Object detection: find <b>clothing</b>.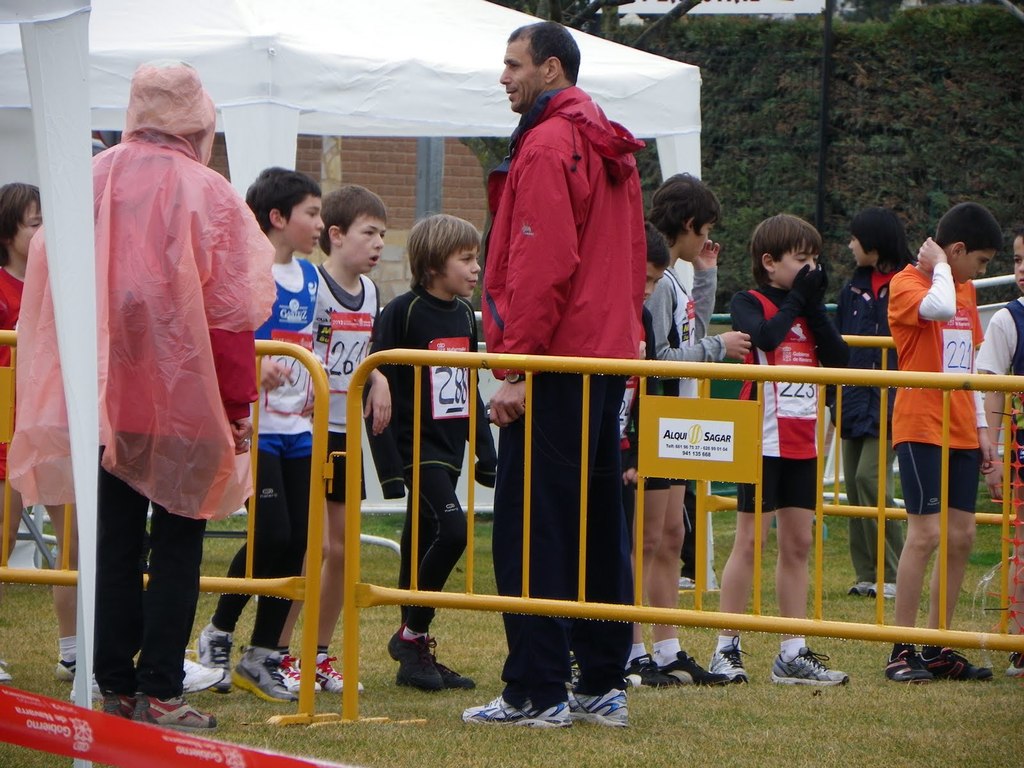
0/211/81/601.
